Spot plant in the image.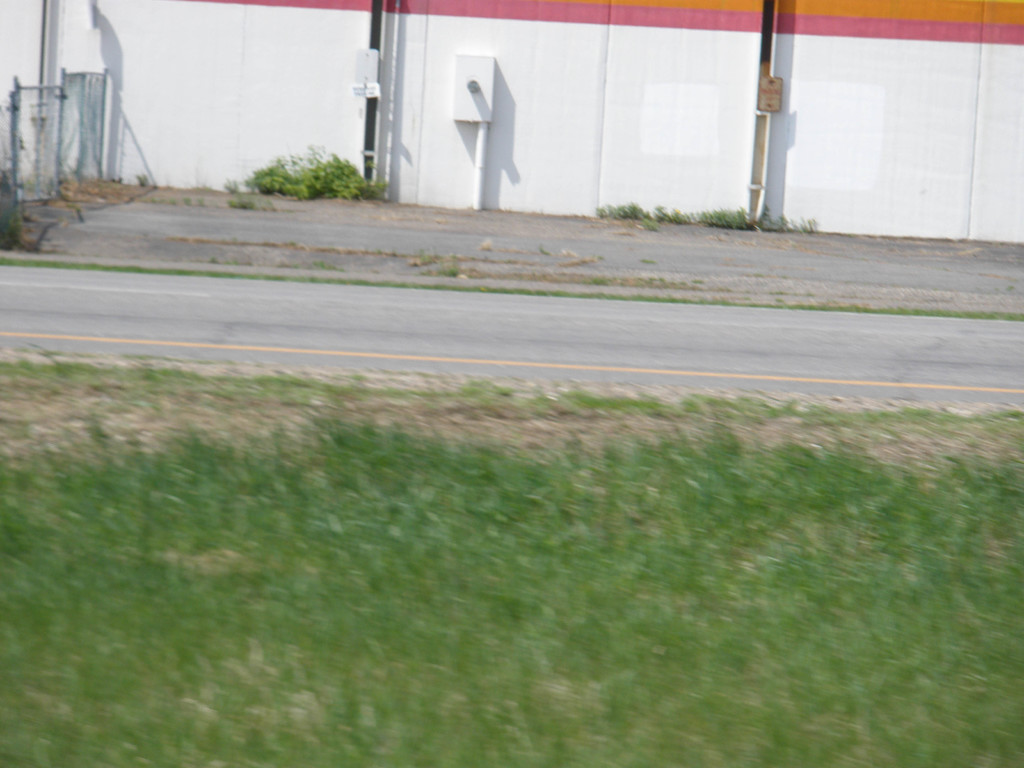
plant found at crop(131, 170, 154, 183).
